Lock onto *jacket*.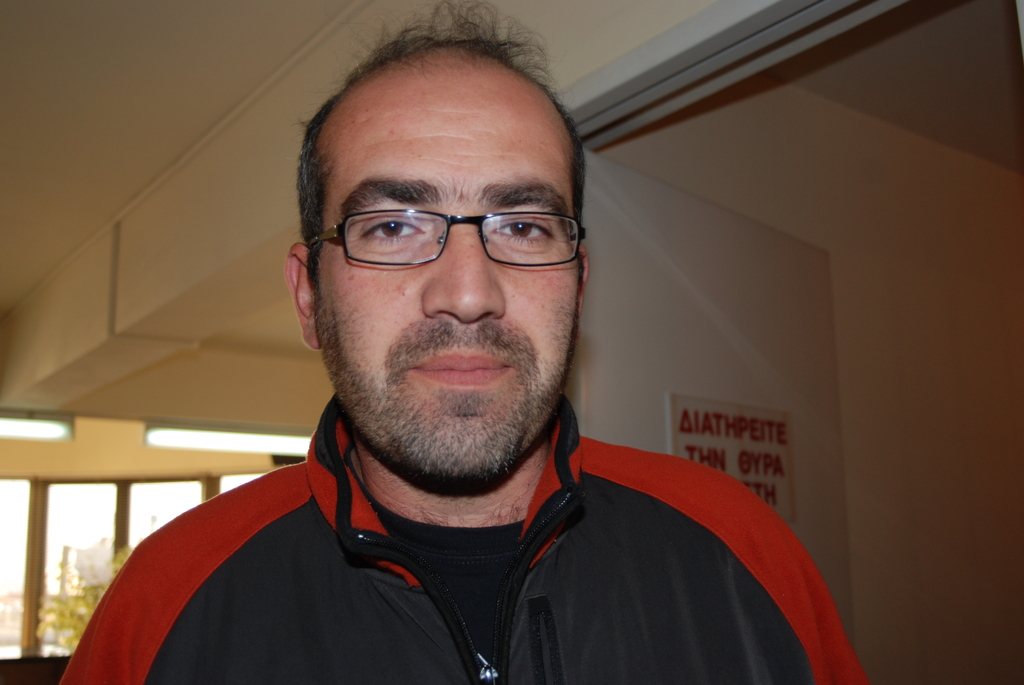
Locked: (left=60, top=392, right=867, bottom=684).
